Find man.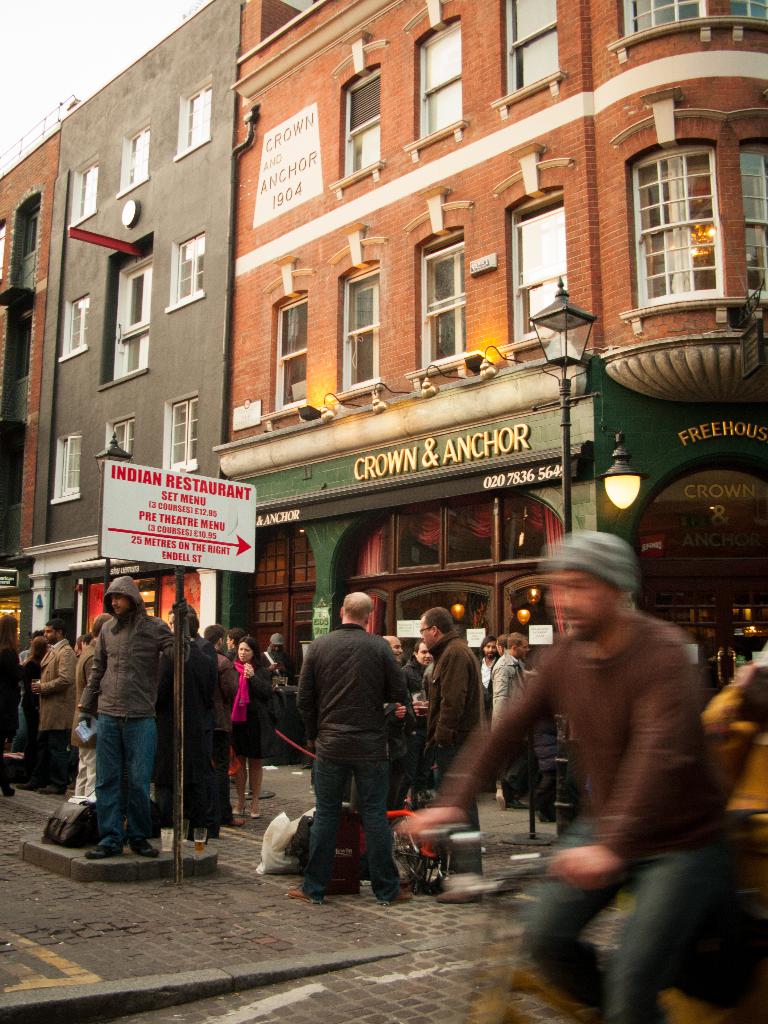
left=399, top=637, right=433, bottom=805.
